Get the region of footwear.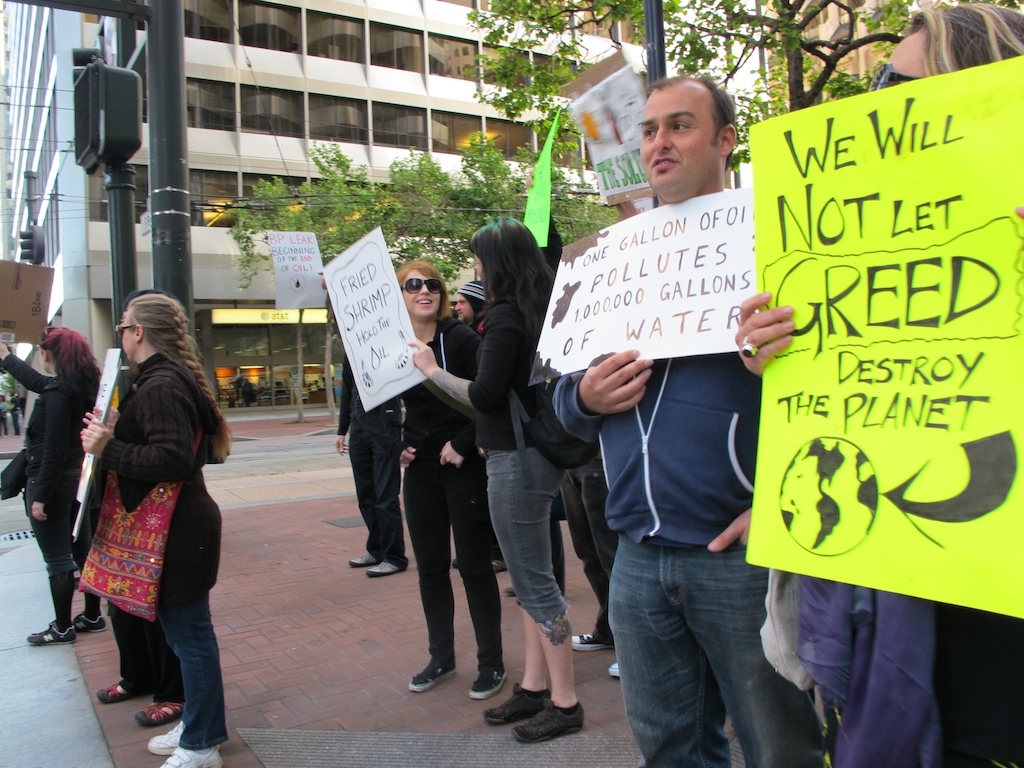
571,633,612,652.
